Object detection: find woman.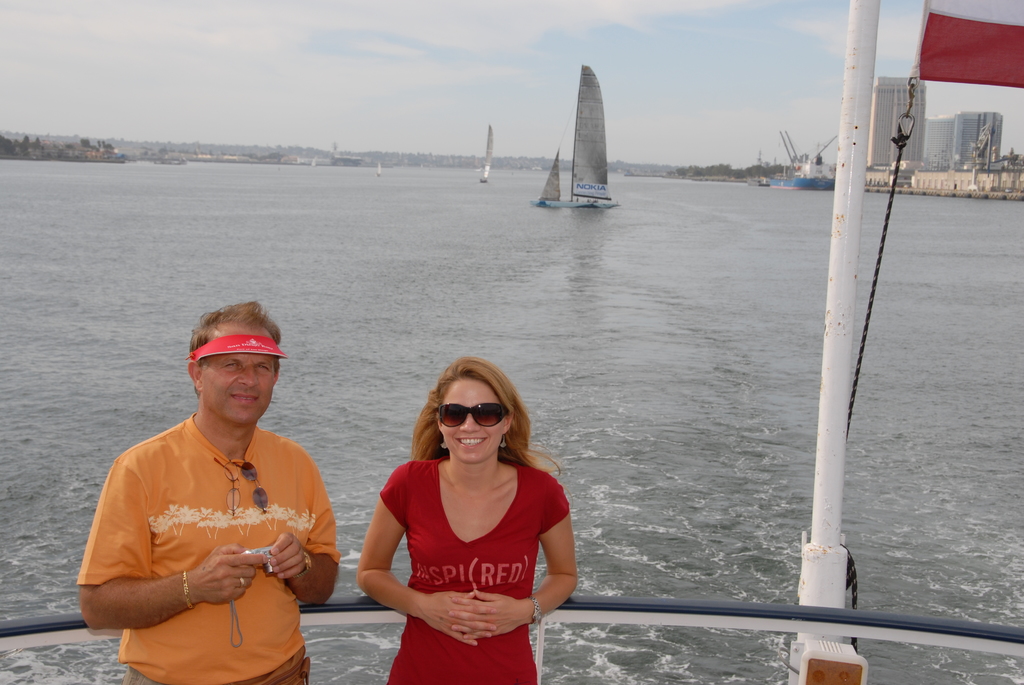
region(354, 350, 580, 670).
